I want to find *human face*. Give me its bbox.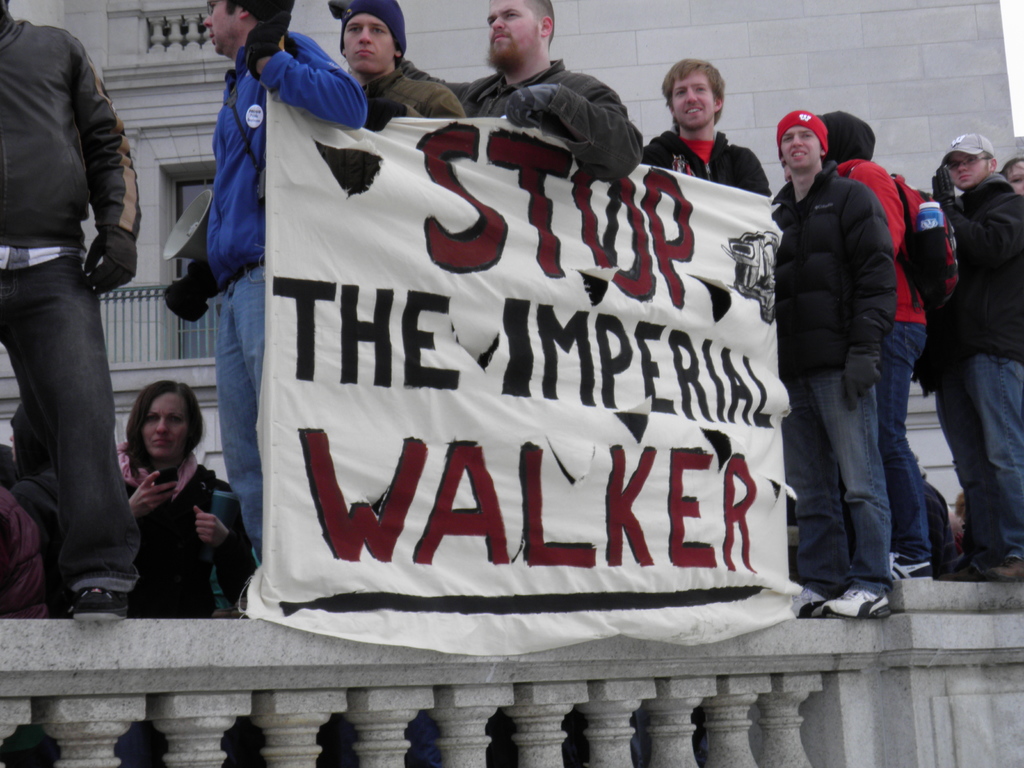
{"left": 669, "top": 70, "right": 714, "bottom": 129}.
